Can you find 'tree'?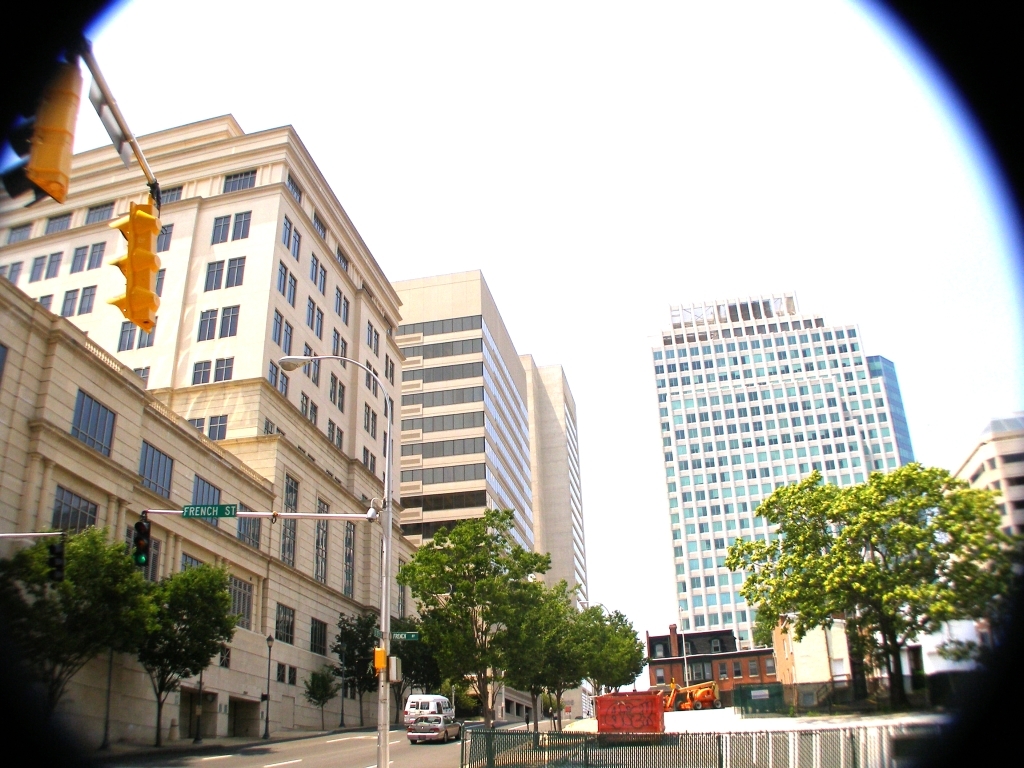
Yes, bounding box: [573,599,657,705].
